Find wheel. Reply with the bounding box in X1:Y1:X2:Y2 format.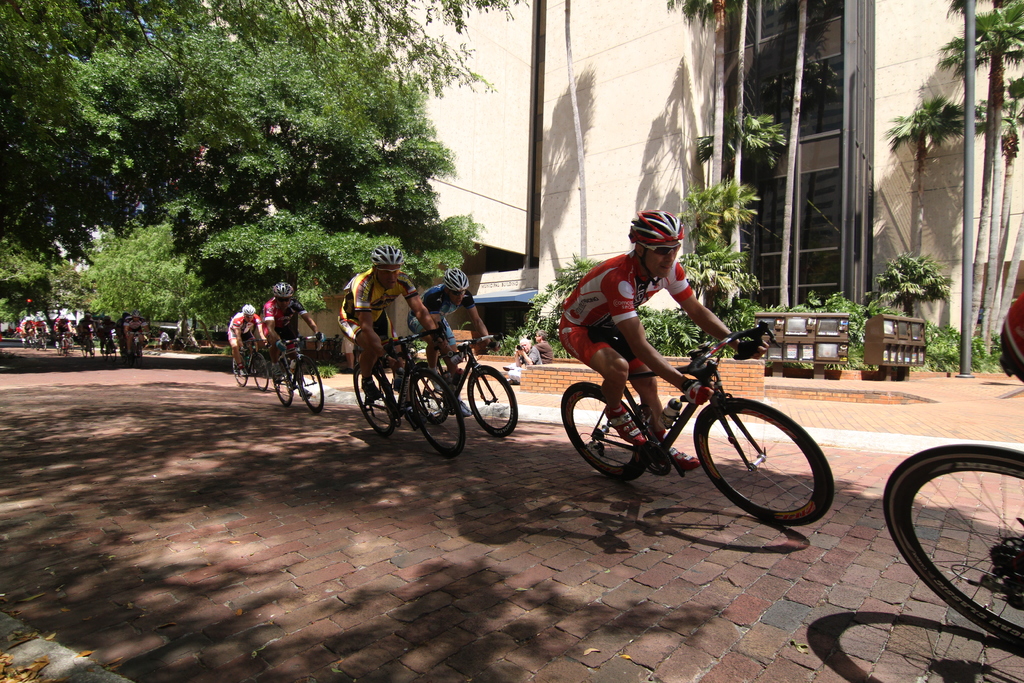
232:350:252:401.
